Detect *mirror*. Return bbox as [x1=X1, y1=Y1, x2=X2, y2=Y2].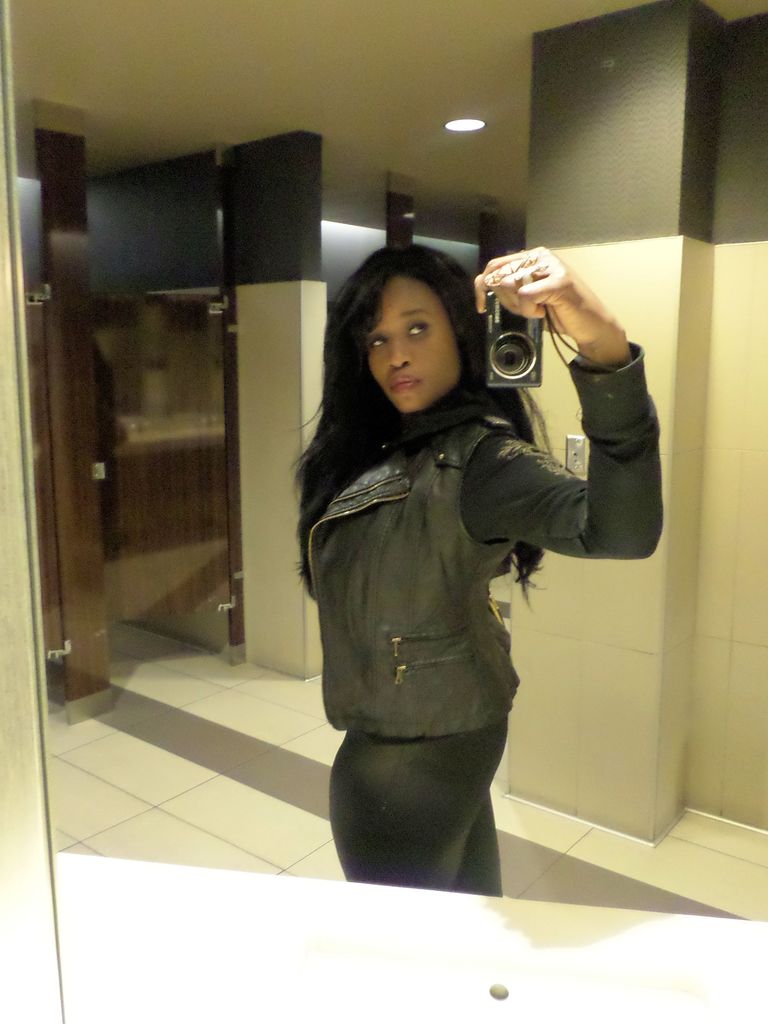
[x1=0, y1=0, x2=767, y2=1023].
